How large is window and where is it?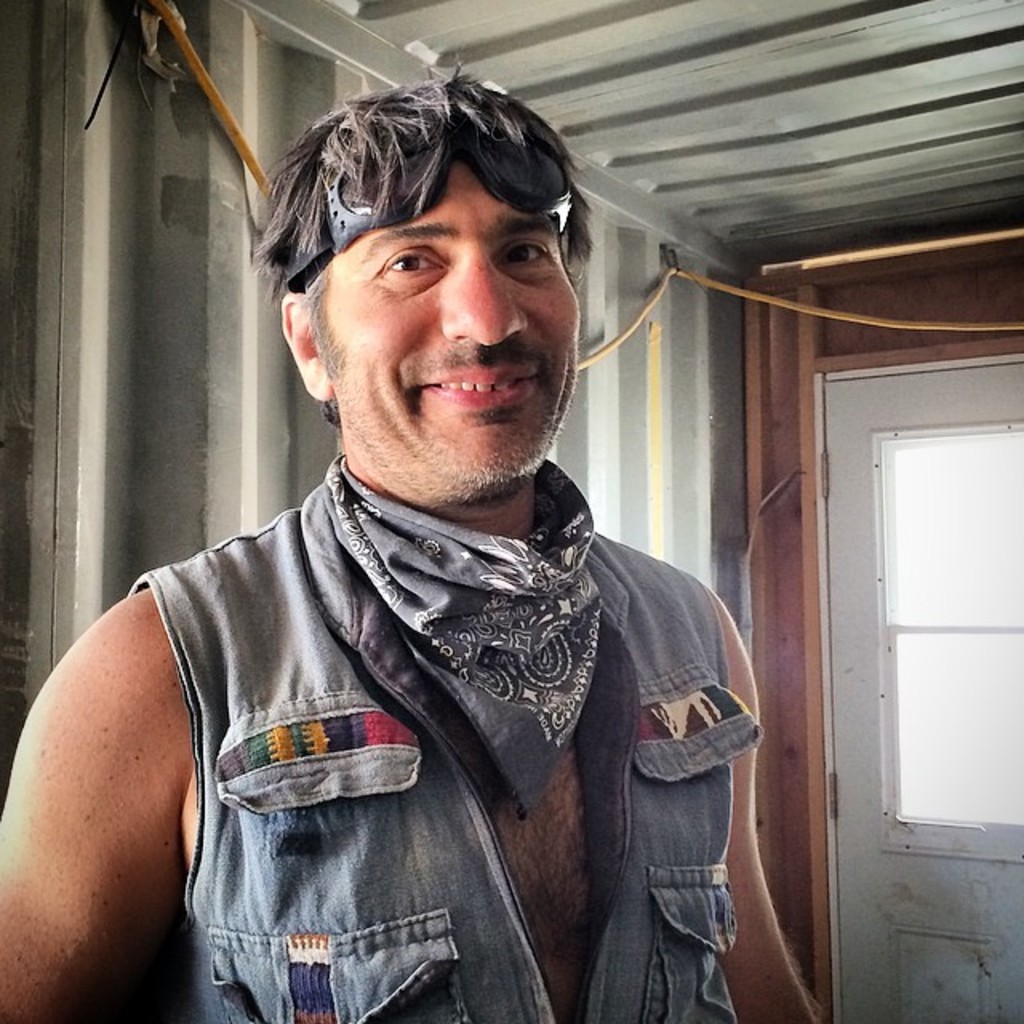
Bounding box: detection(870, 427, 1022, 822).
